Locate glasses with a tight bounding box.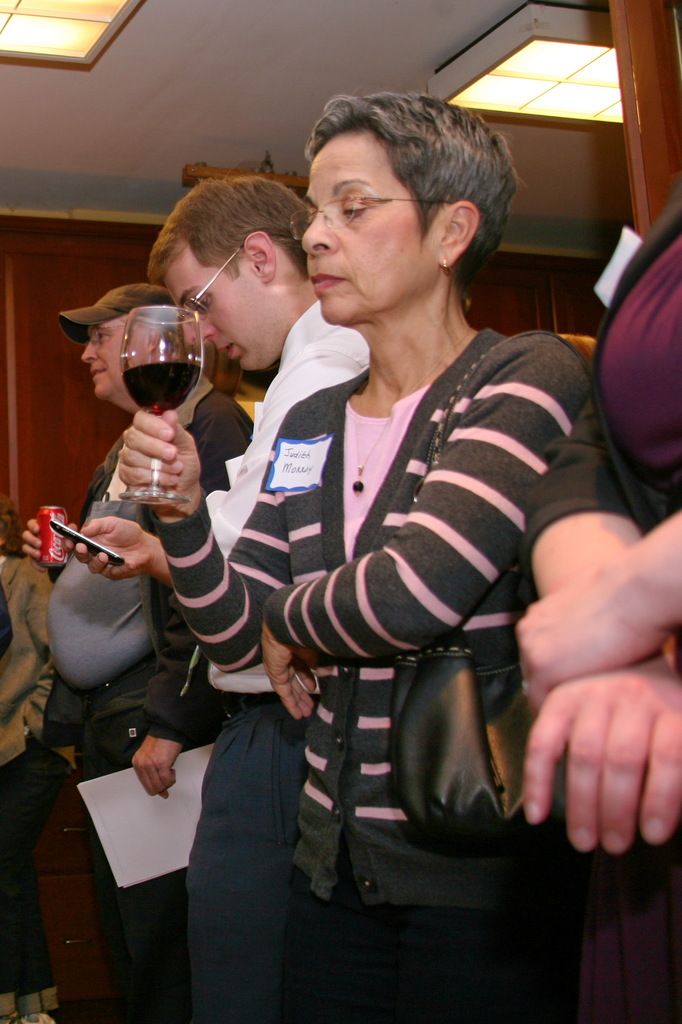
locate(84, 322, 125, 343).
